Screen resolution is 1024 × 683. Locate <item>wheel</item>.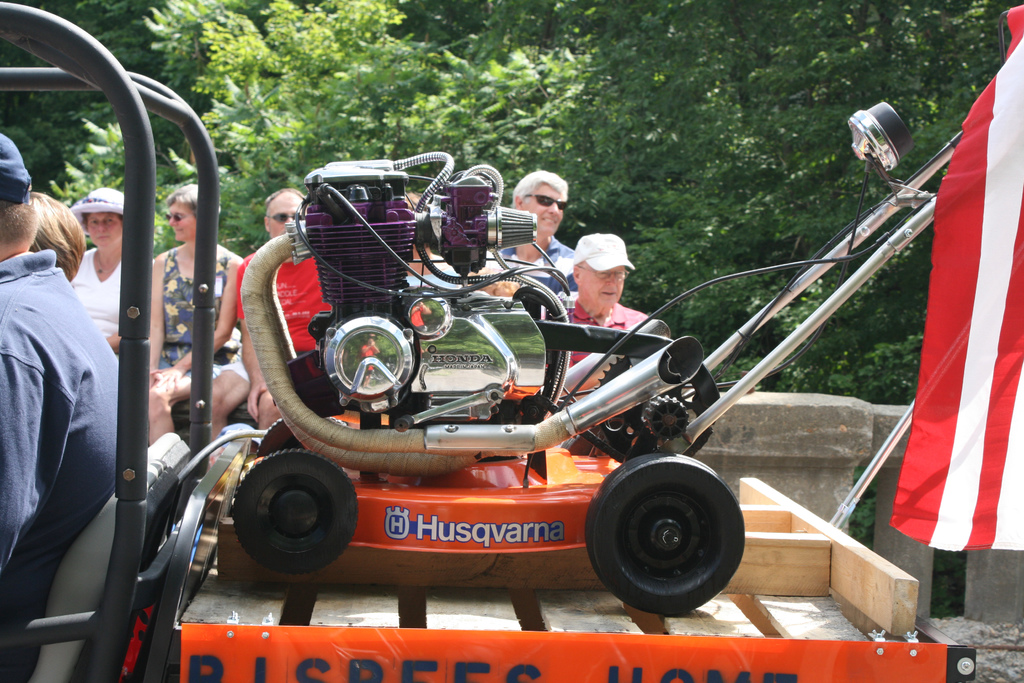
Rect(259, 416, 348, 456).
